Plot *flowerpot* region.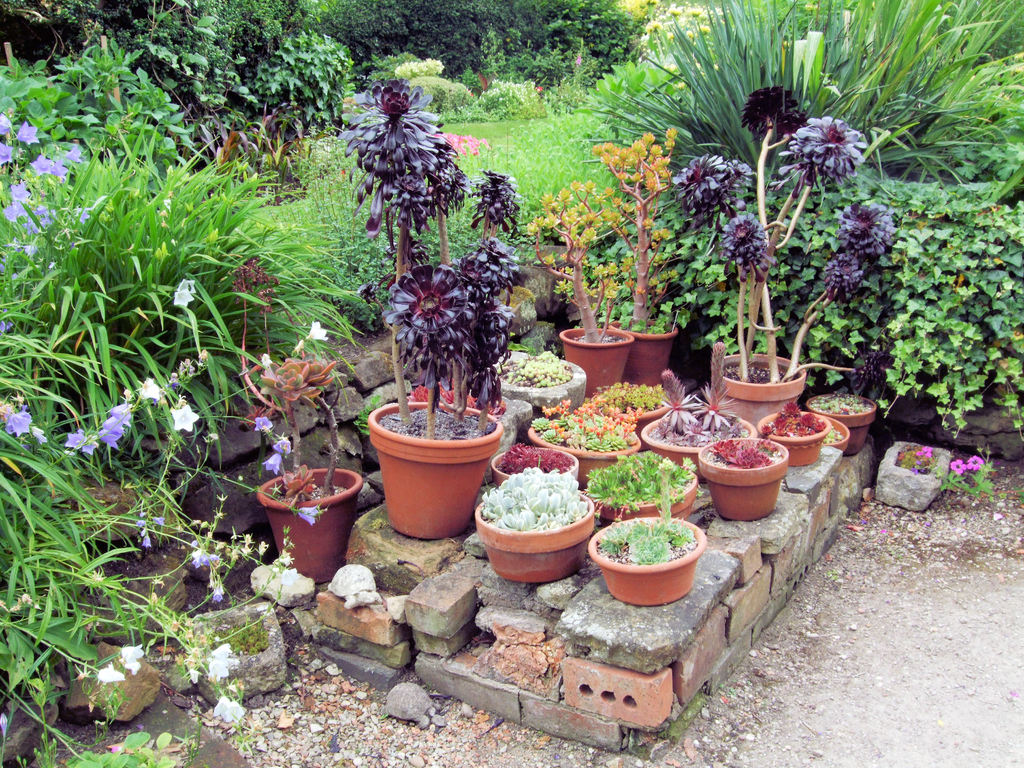
Plotted at select_region(870, 433, 948, 515).
